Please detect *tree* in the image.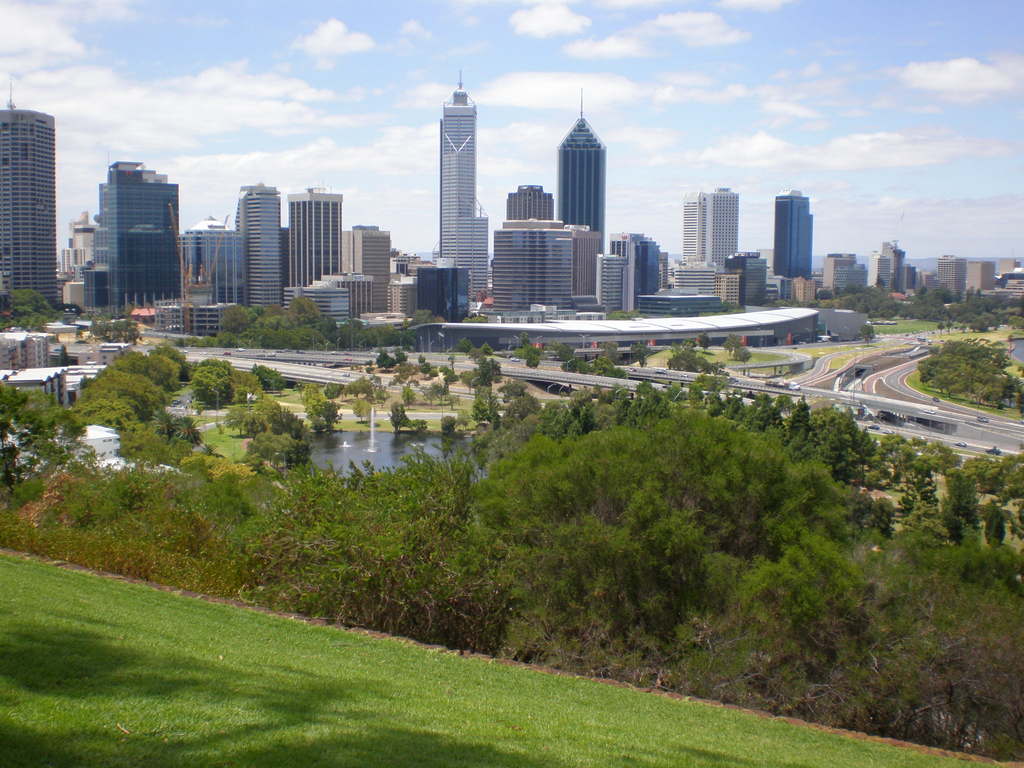
(left=461, top=316, right=488, bottom=326).
